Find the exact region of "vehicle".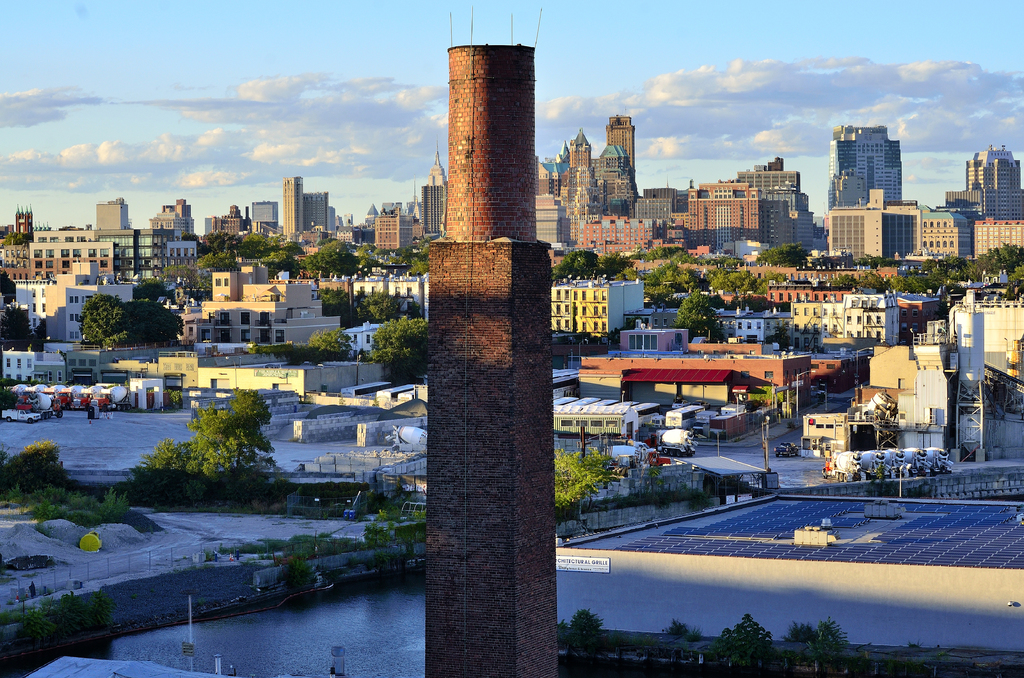
Exact region: 588/444/672/465.
